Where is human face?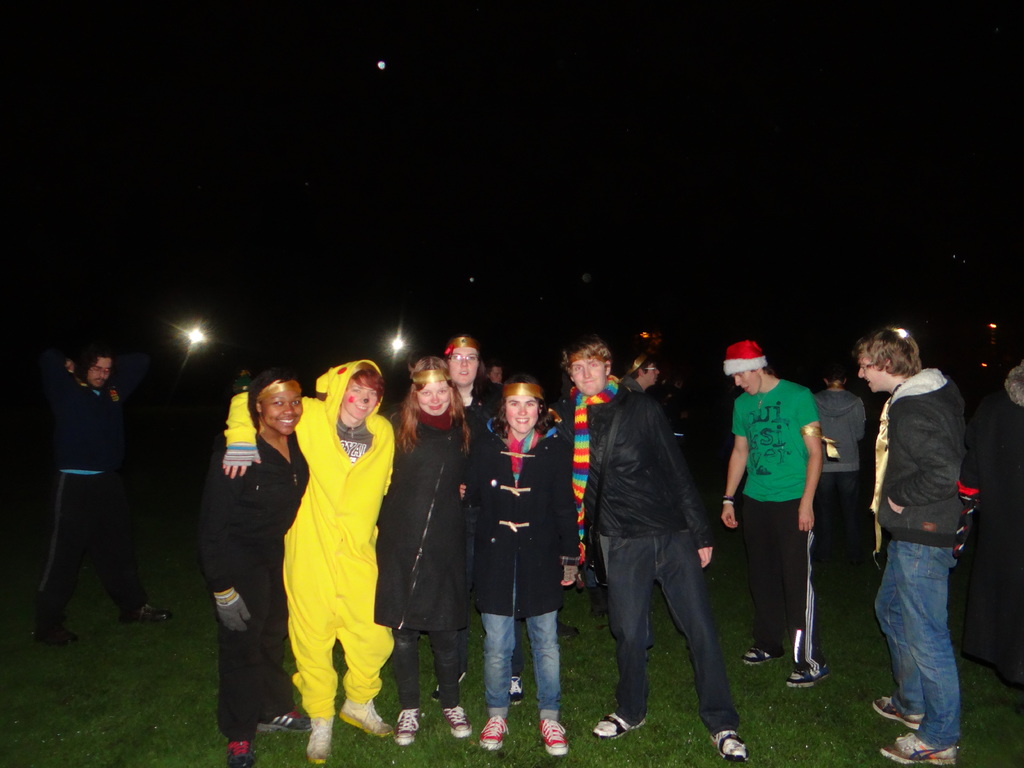
box(343, 373, 378, 424).
